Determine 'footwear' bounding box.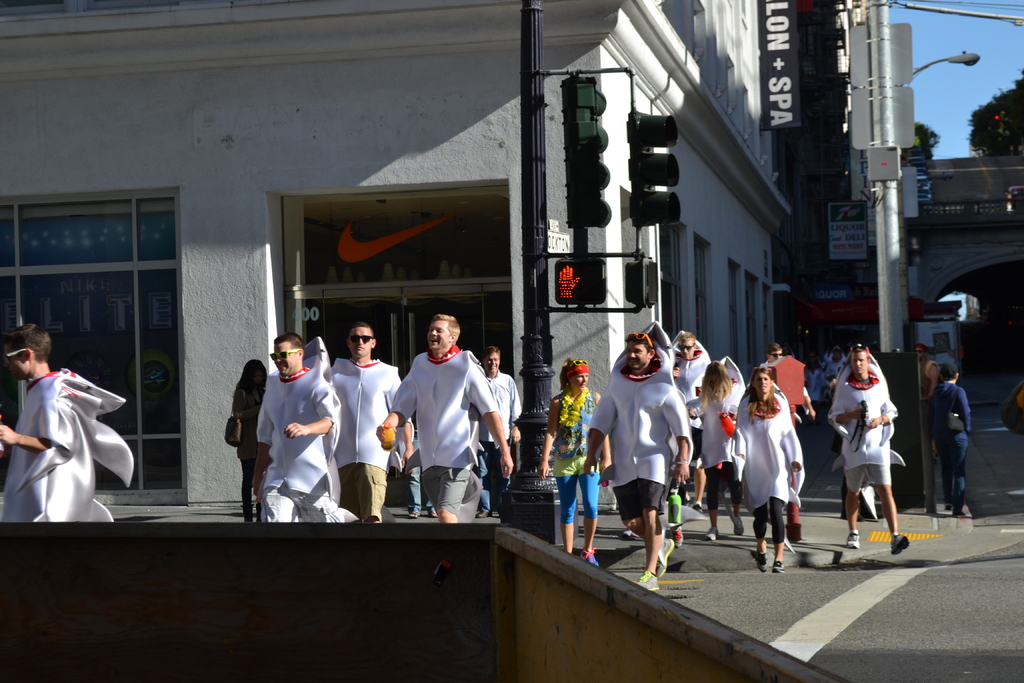
Determined: (left=582, top=544, right=602, bottom=567).
